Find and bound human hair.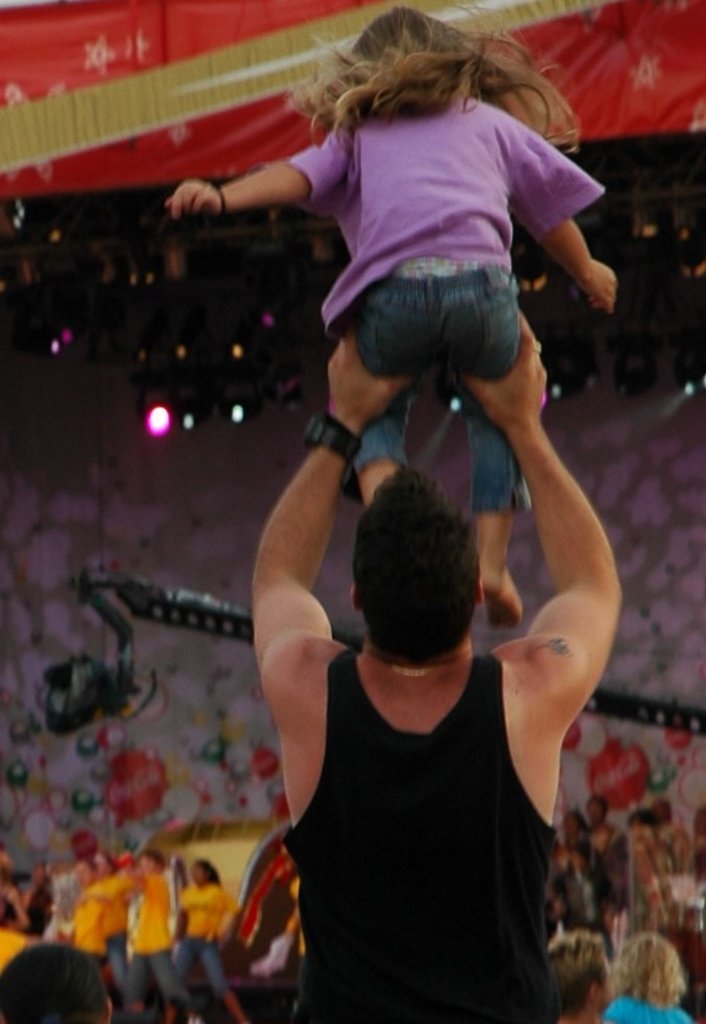
Bound: [left=530, top=924, right=611, bottom=987].
